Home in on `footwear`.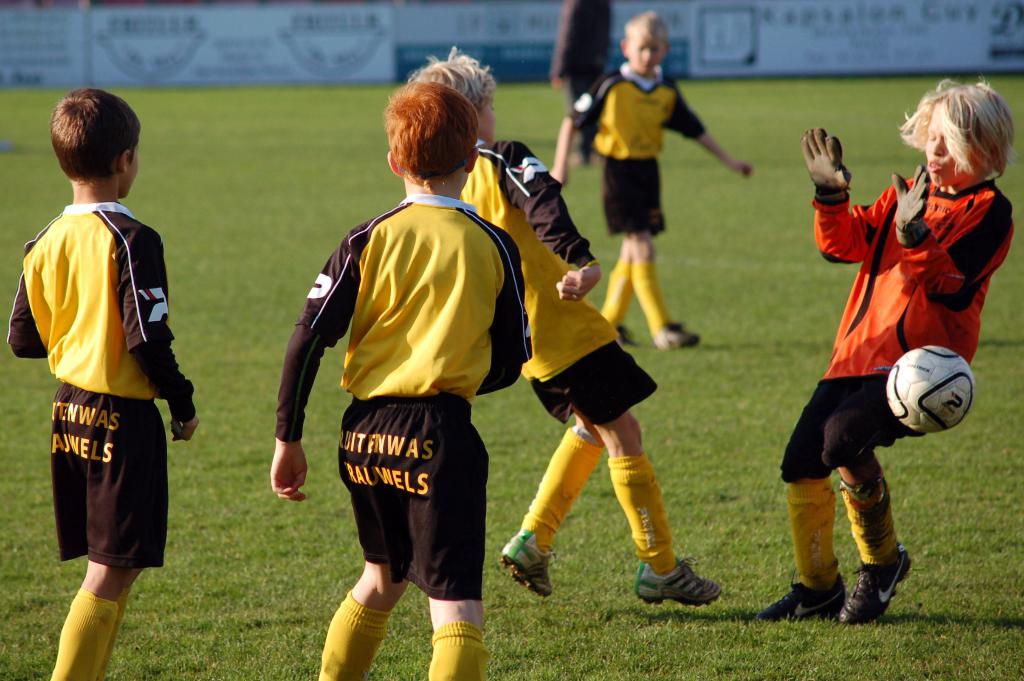
Homed in at {"left": 758, "top": 570, "right": 849, "bottom": 621}.
